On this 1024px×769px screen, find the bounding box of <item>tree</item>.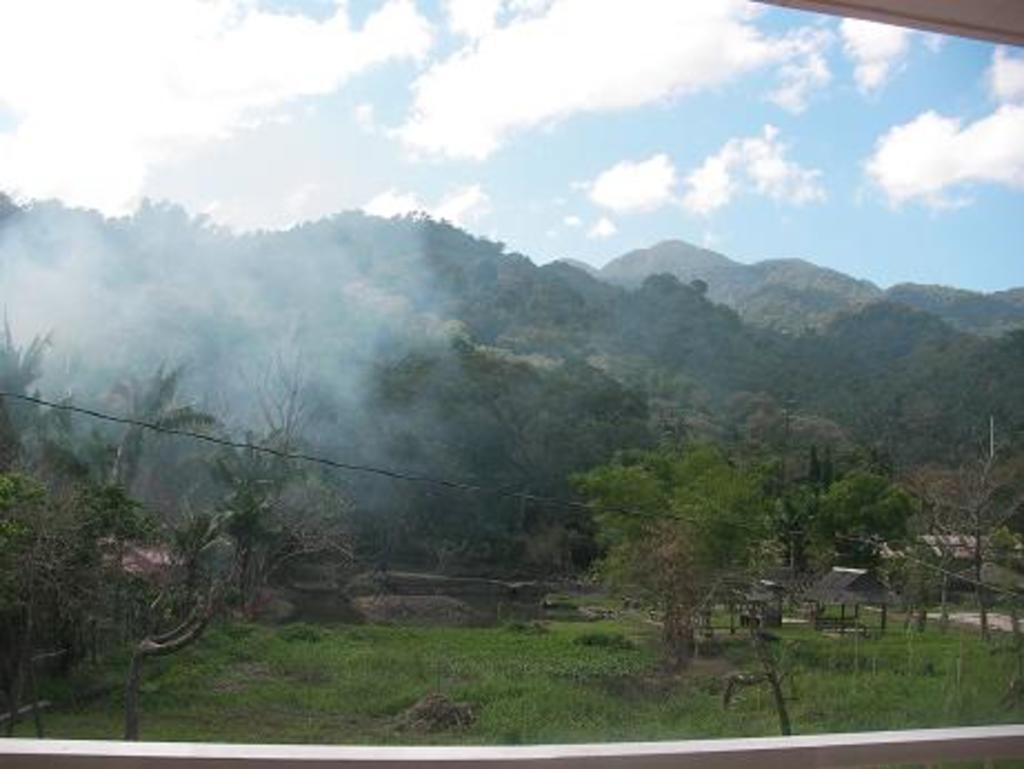
Bounding box: {"left": 804, "top": 451, "right": 817, "bottom": 491}.
